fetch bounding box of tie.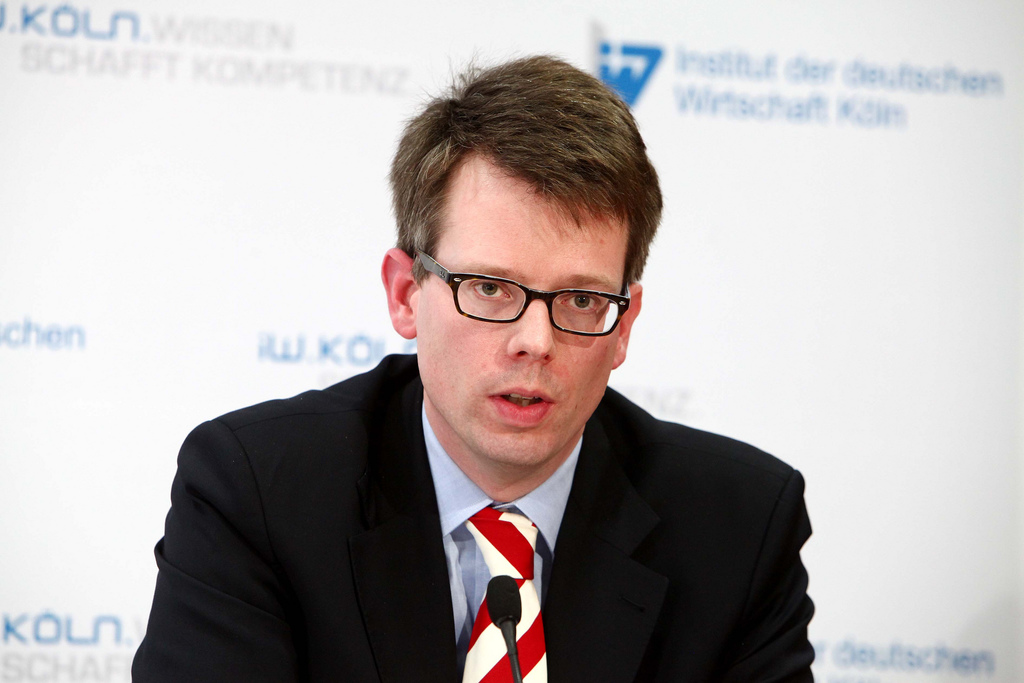
Bbox: rect(456, 502, 548, 682).
